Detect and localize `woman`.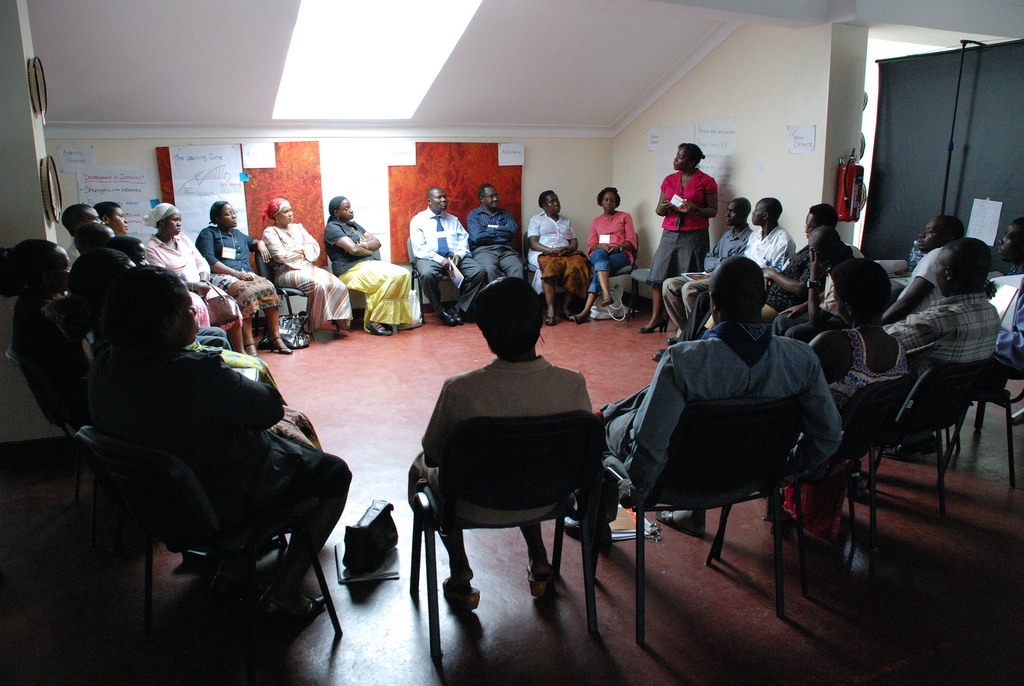
Localized at (525,189,593,329).
